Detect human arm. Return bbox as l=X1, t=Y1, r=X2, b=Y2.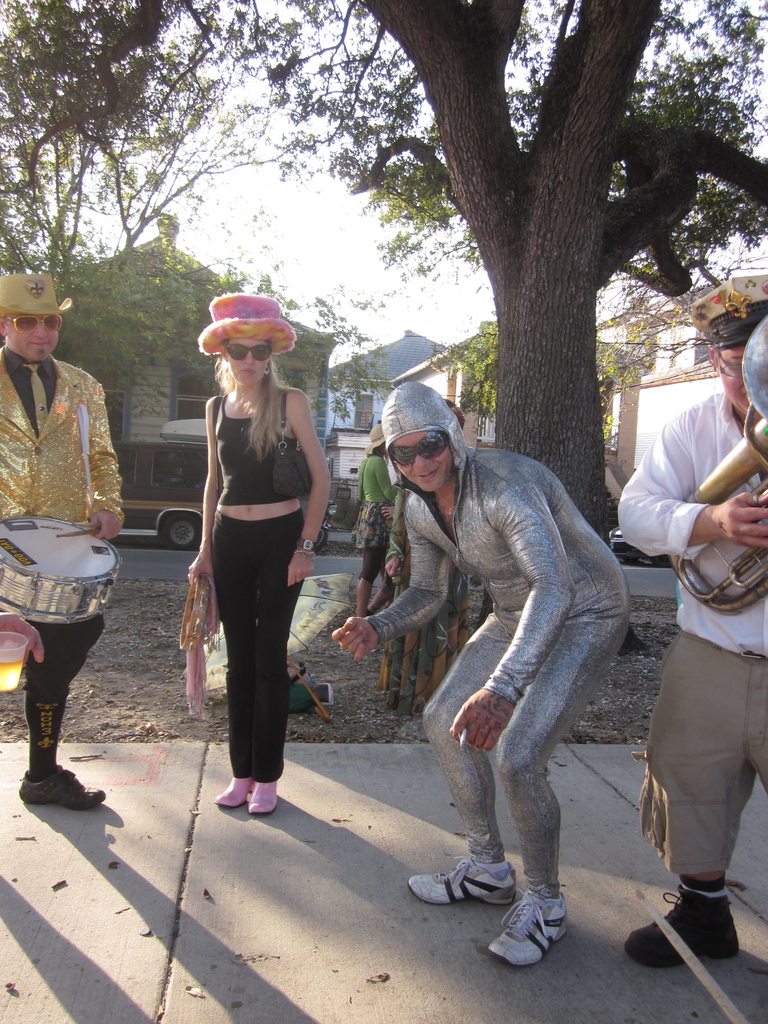
l=385, t=485, r=408, b=578.
